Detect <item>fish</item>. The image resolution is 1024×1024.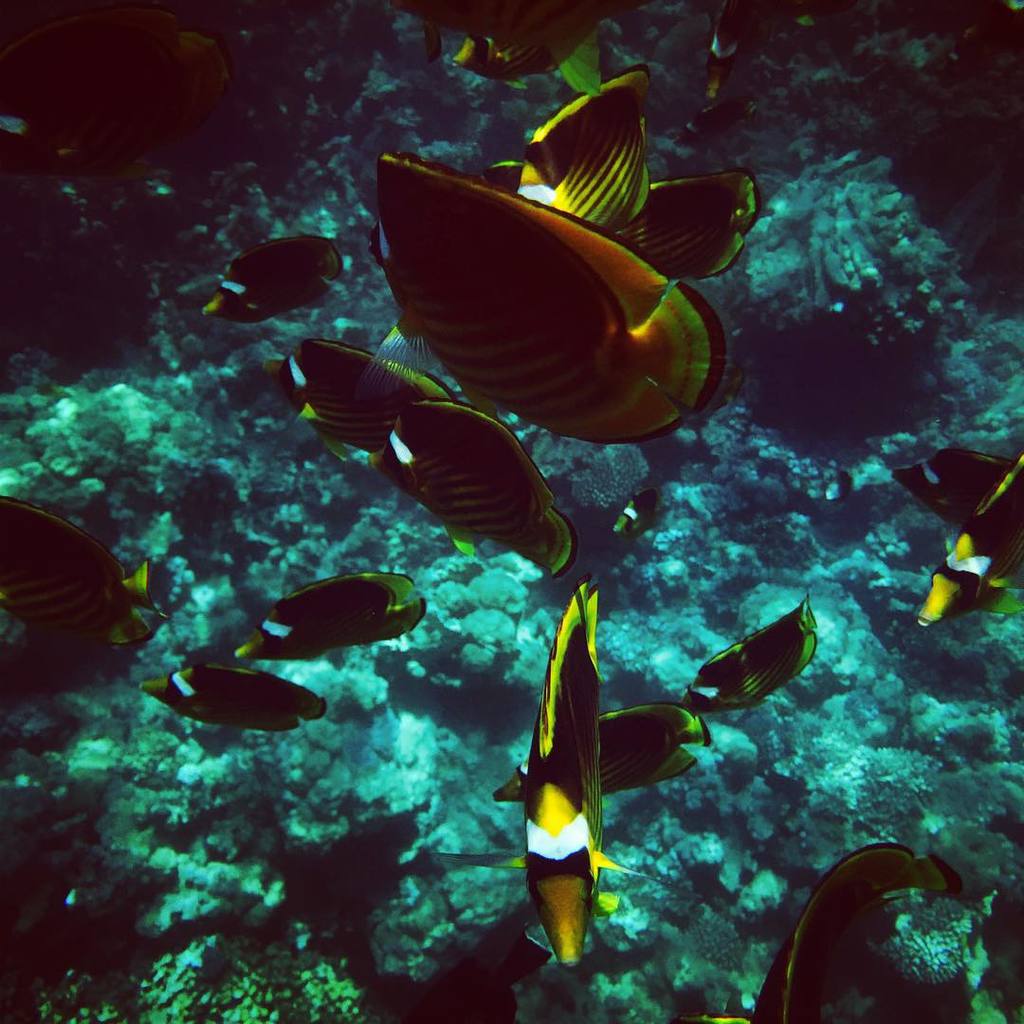
Rect(433, 578, 667, 964).
